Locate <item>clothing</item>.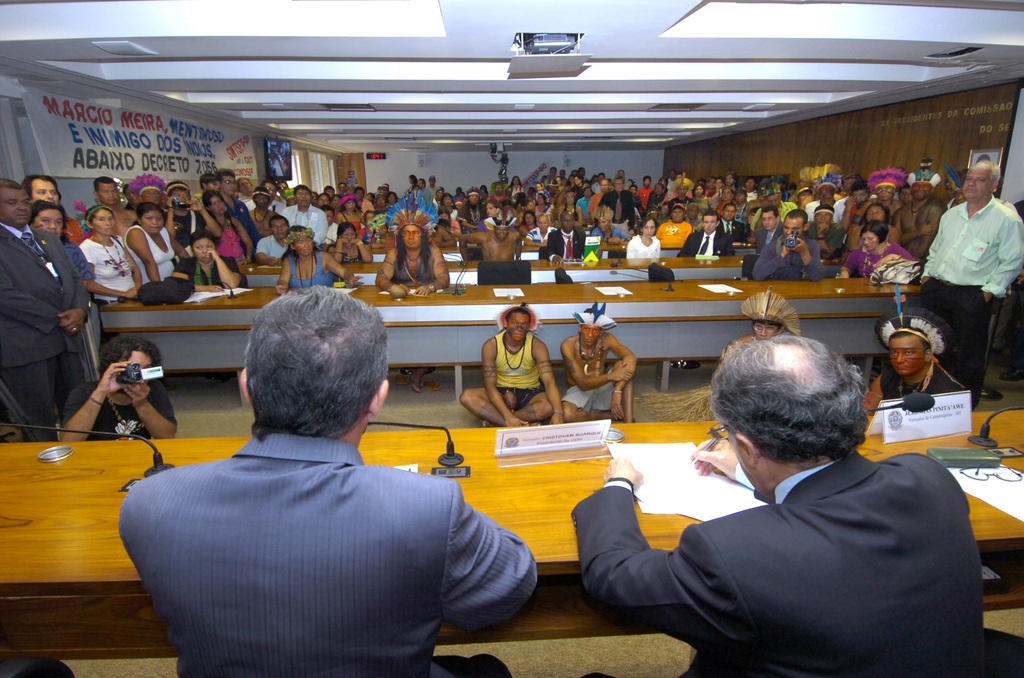
Bounding box: <box>0,205,97,435</box>.
